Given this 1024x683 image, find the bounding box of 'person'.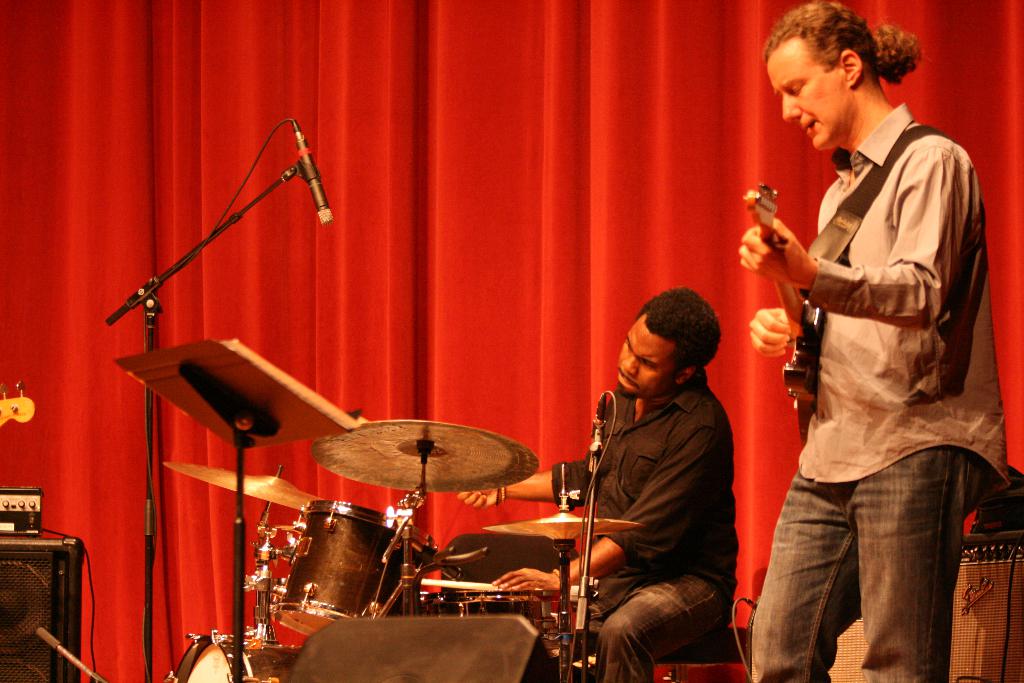
x1=438 y1=288 x2=739 y2=682.
